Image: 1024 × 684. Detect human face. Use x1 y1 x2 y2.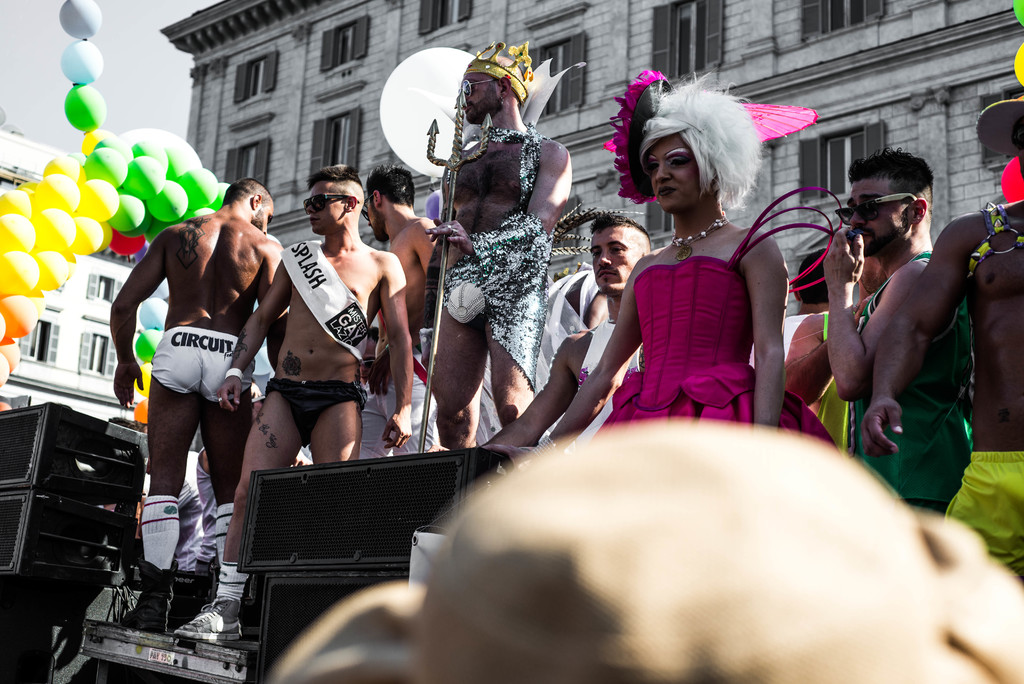
368 187 381 238.
